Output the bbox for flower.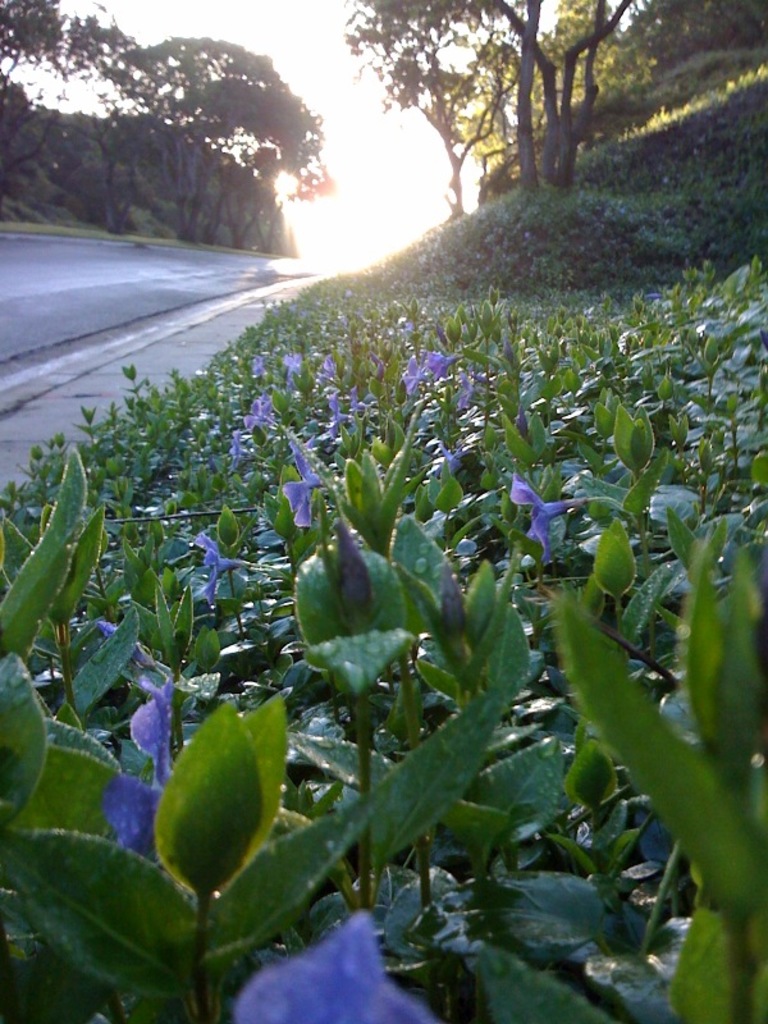
crop(457, 370, 475, 407).
